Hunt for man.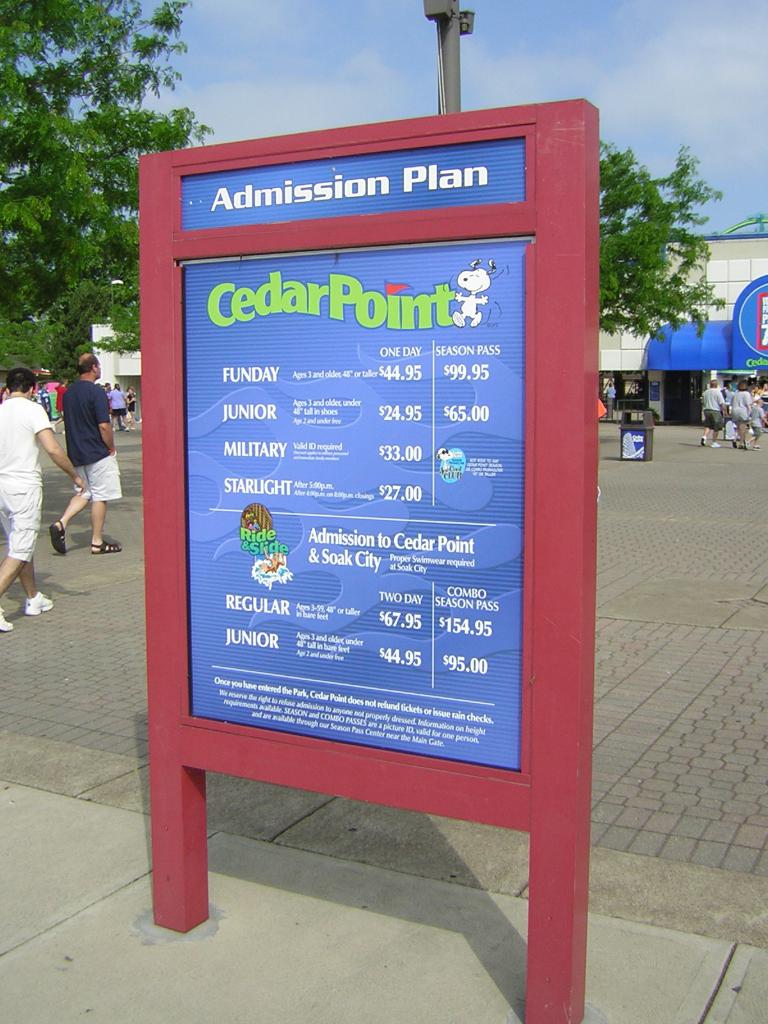
Hunted down at select_region(0, 364, 88, 633).
